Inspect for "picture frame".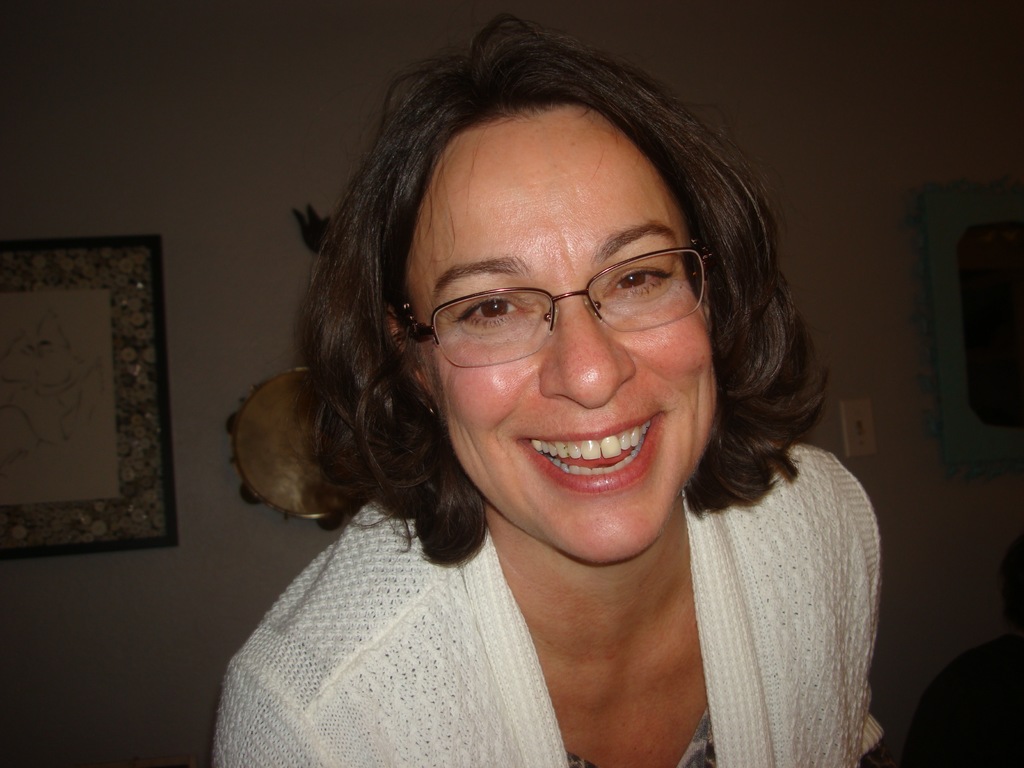
Inspection: bbox=(0, 223, 172, 561).
